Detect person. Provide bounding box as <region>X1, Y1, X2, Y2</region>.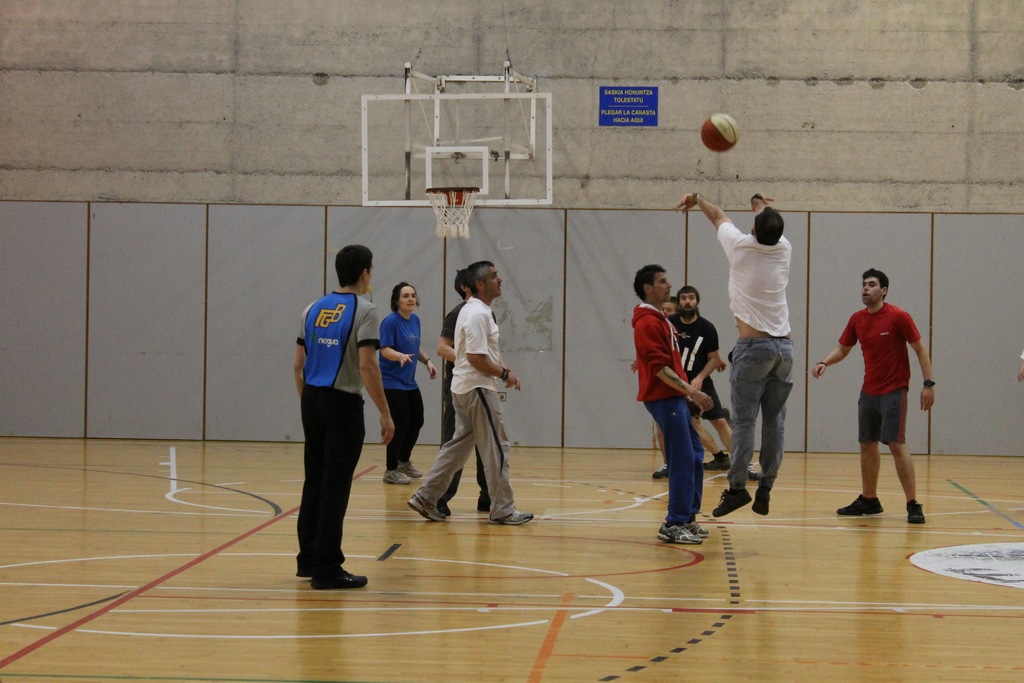
<region>655, 293, 726, 457</region>.
